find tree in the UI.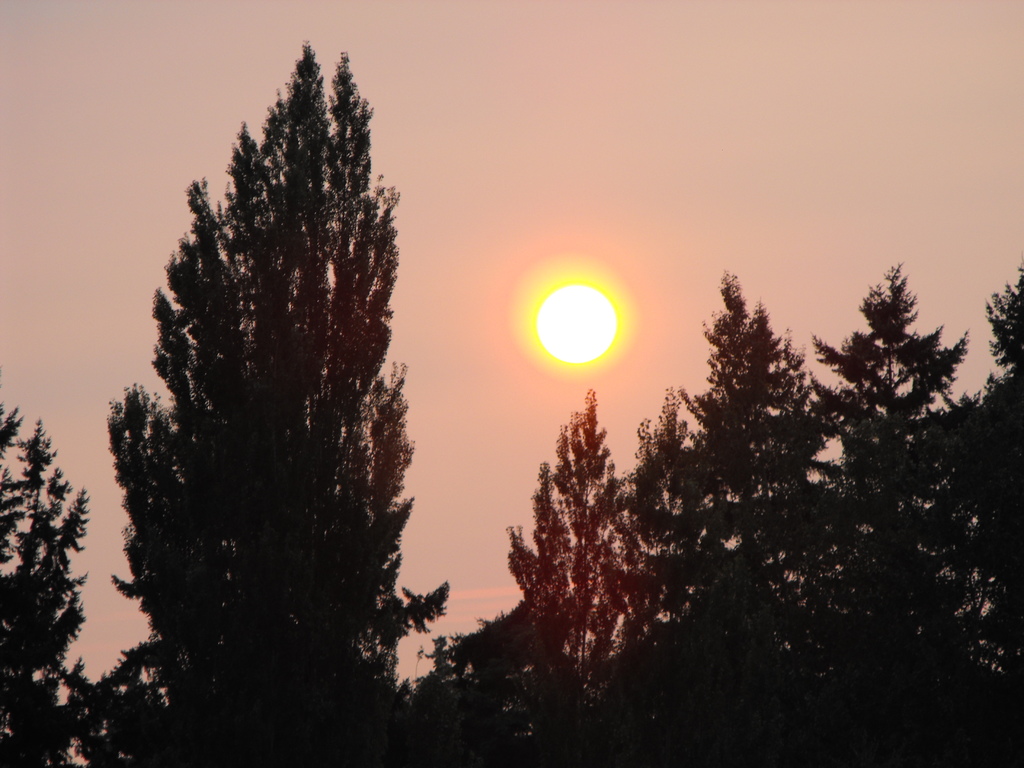
UI element at detection(395, 387, 668, 767).
